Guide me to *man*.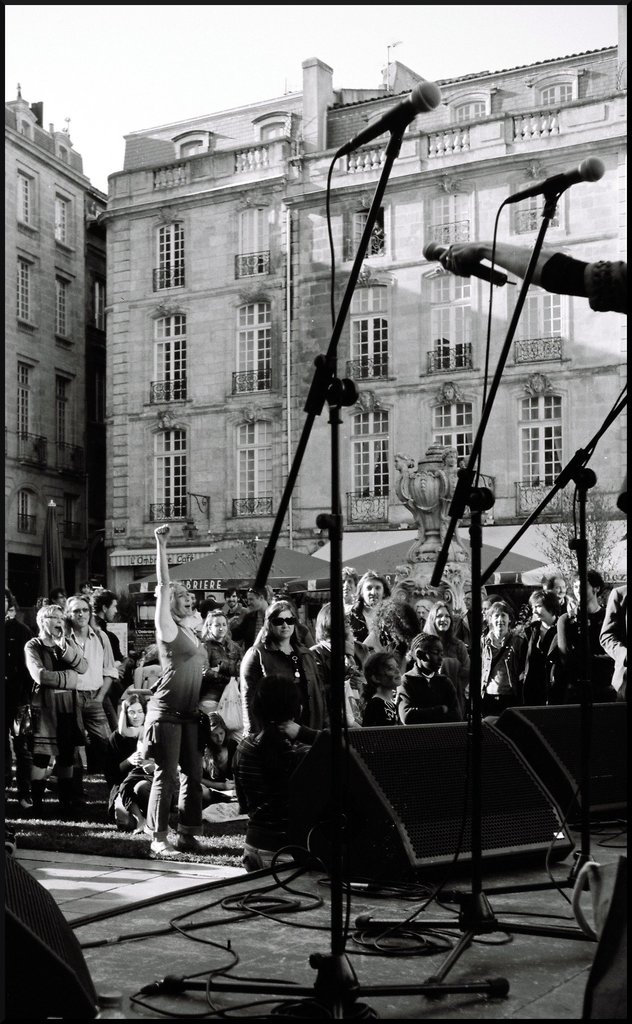
Guidance: BBox(60, 593, 118, 803).
